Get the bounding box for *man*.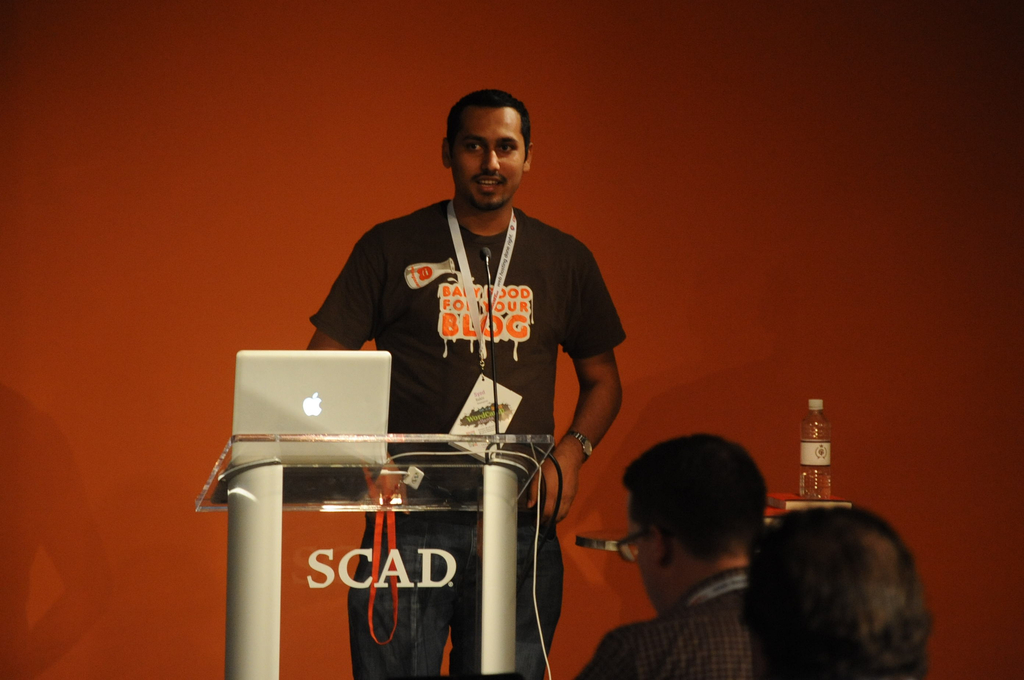
bbox=[563, 425, 767, 679].
